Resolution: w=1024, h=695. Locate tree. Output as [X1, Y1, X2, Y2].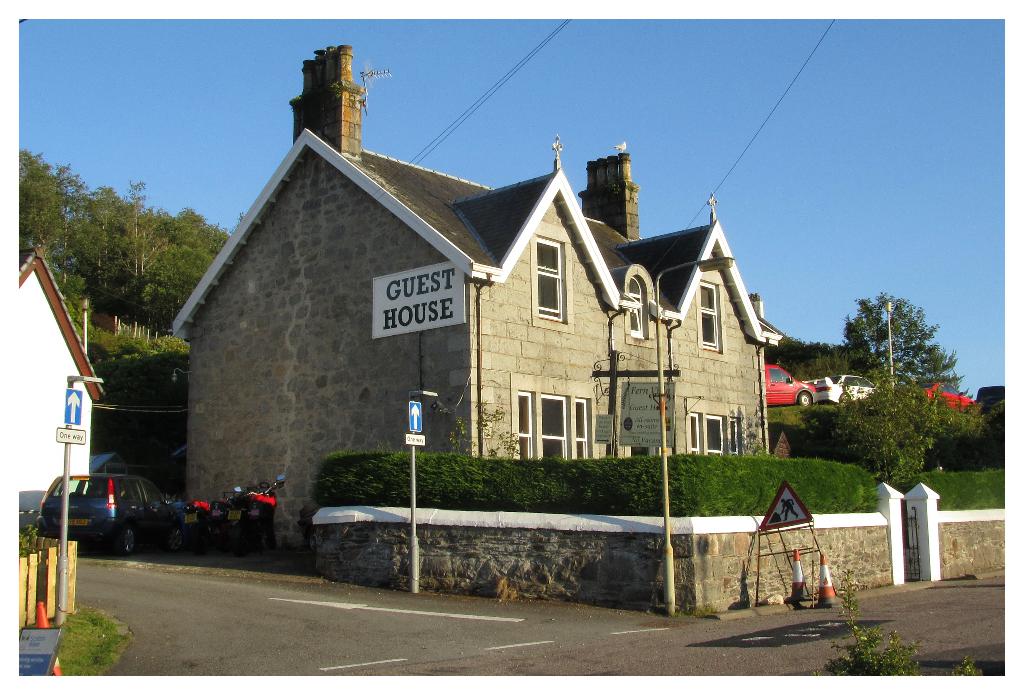
[825, 291, 961, 484].
